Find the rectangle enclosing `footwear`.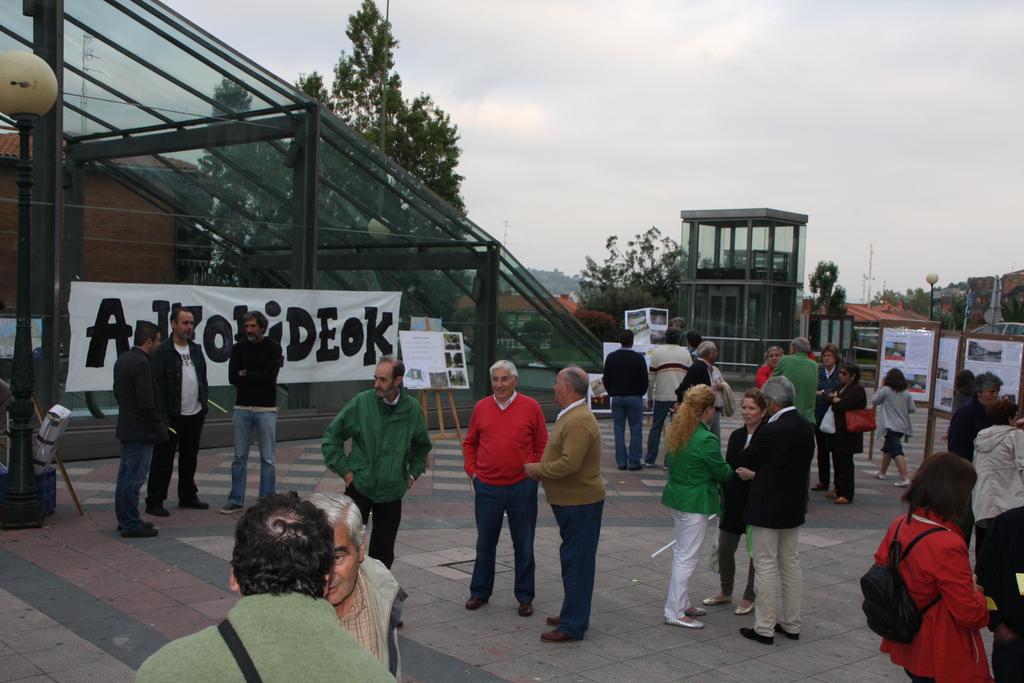
box=[145, 502, 166, 513].
